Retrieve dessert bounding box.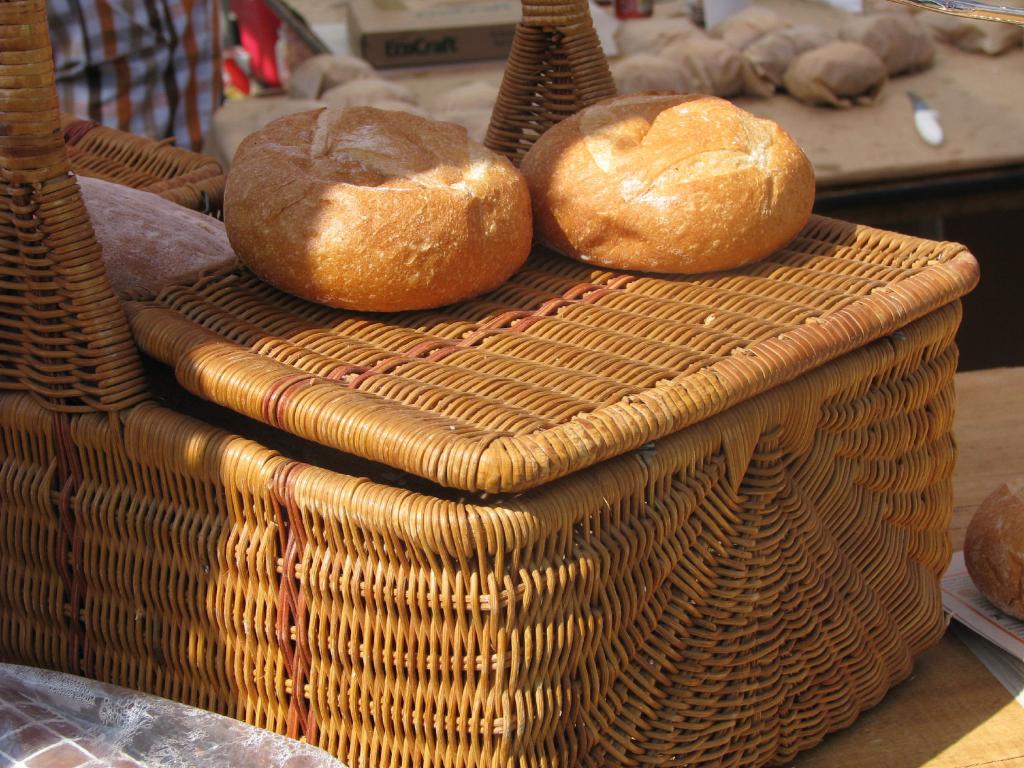
Bounding box: detection(962, 470, 1023, 620).
